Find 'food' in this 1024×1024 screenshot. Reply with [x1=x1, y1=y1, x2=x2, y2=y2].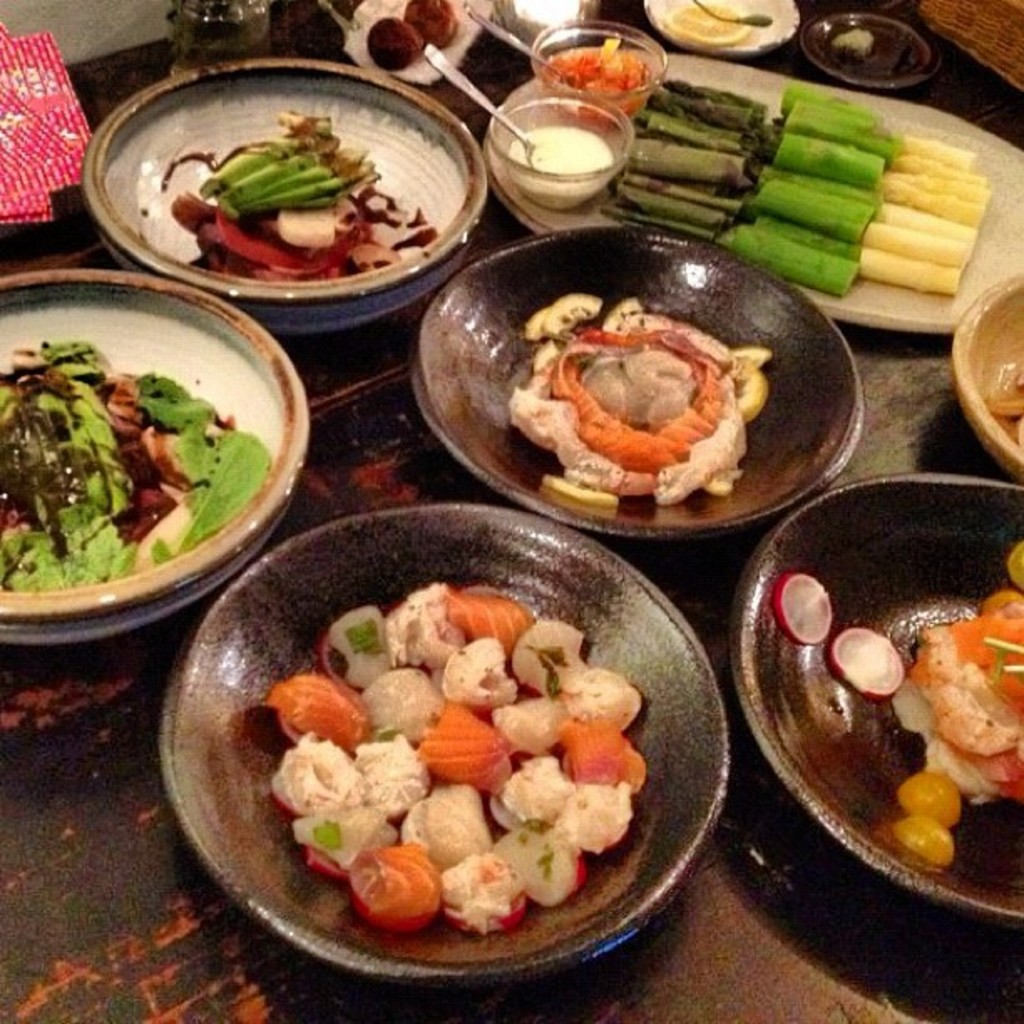
[x1=403, y1=0, x2=462, y2=55].
